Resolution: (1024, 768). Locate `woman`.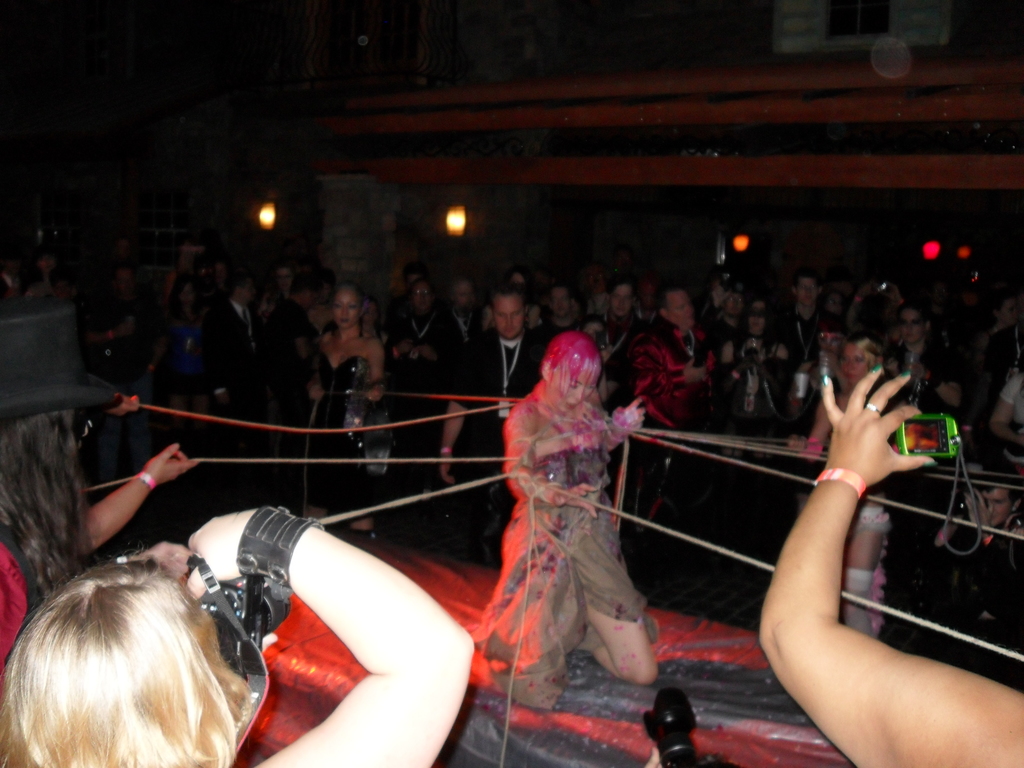
Rect(0, 500, 484, 767).
